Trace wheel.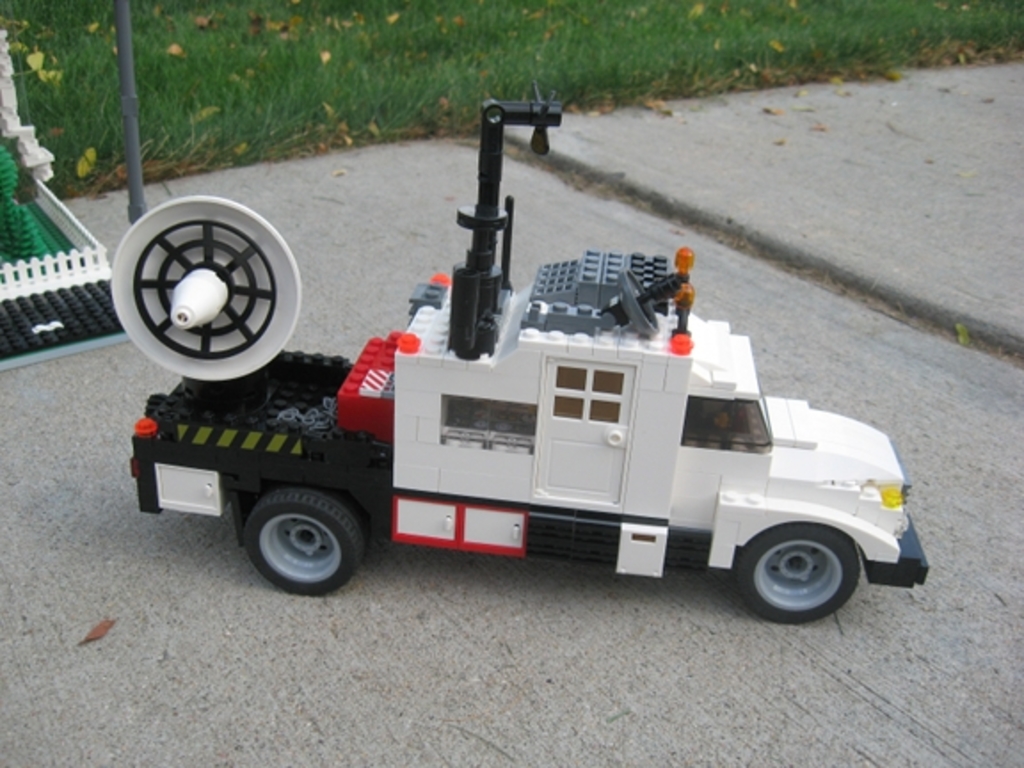
Traced to [x1=736, y1=524, x2=860, y2=624].
